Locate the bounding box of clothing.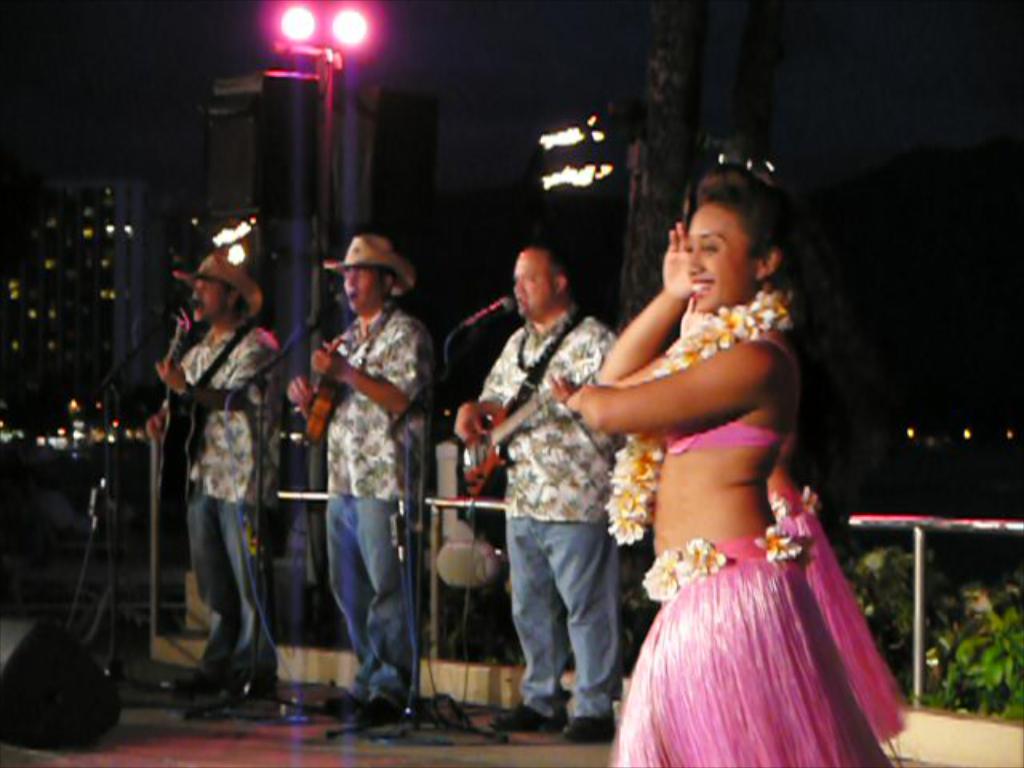
Bounding box: detection(768, 472, 906, 747).
